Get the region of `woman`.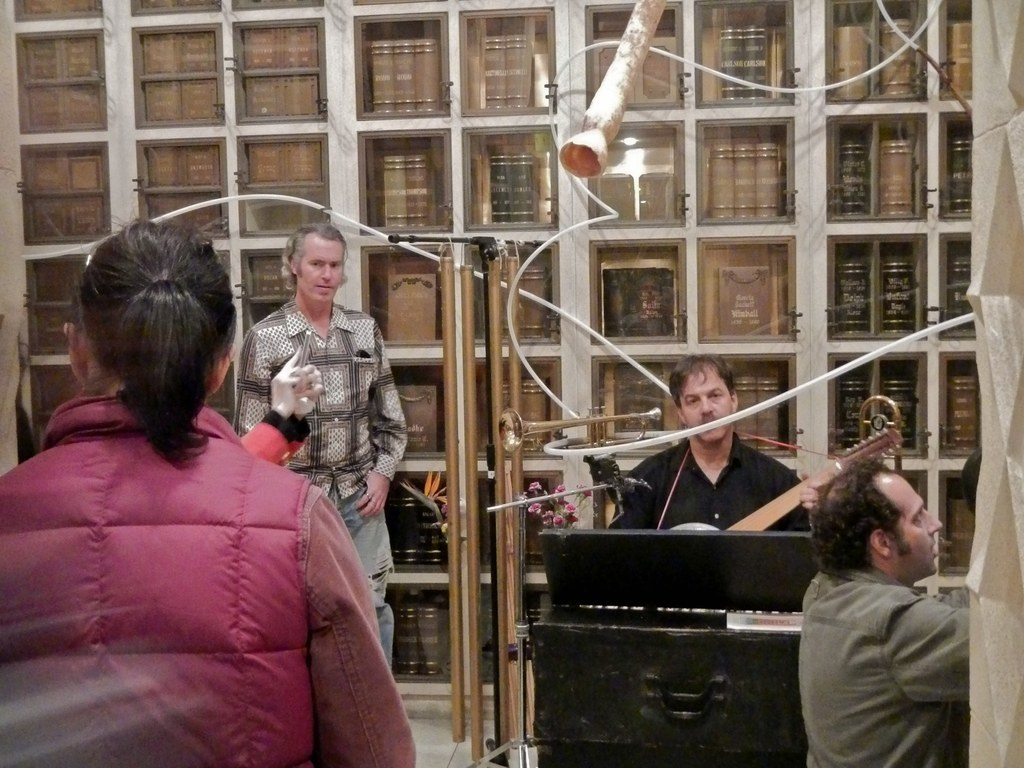
locate(0, 207, 417, 767).
